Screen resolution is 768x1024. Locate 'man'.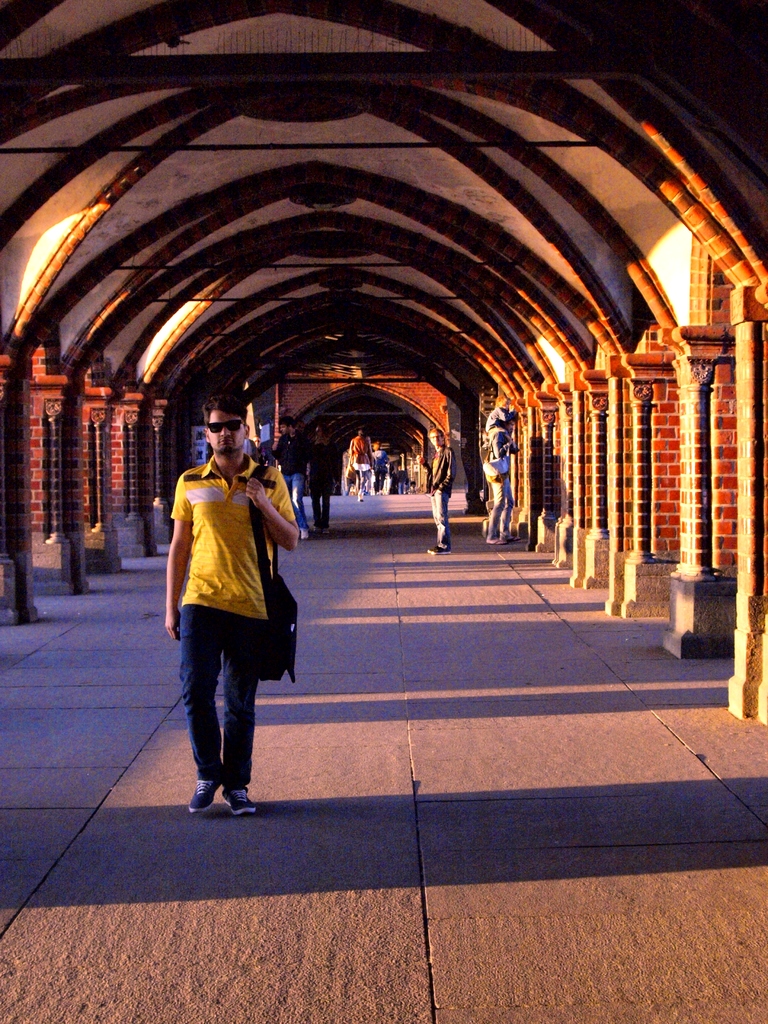
select_region(163, 396, 302, 822).
